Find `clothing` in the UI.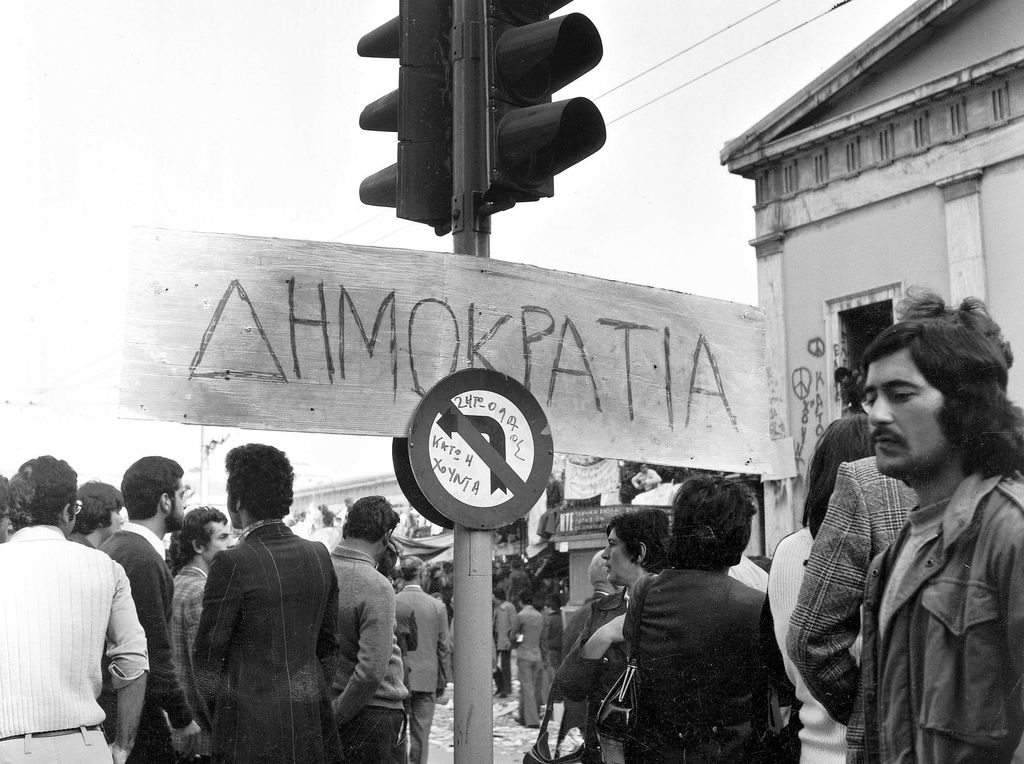
UI element at l=164, t=492, r=359, b=763.
